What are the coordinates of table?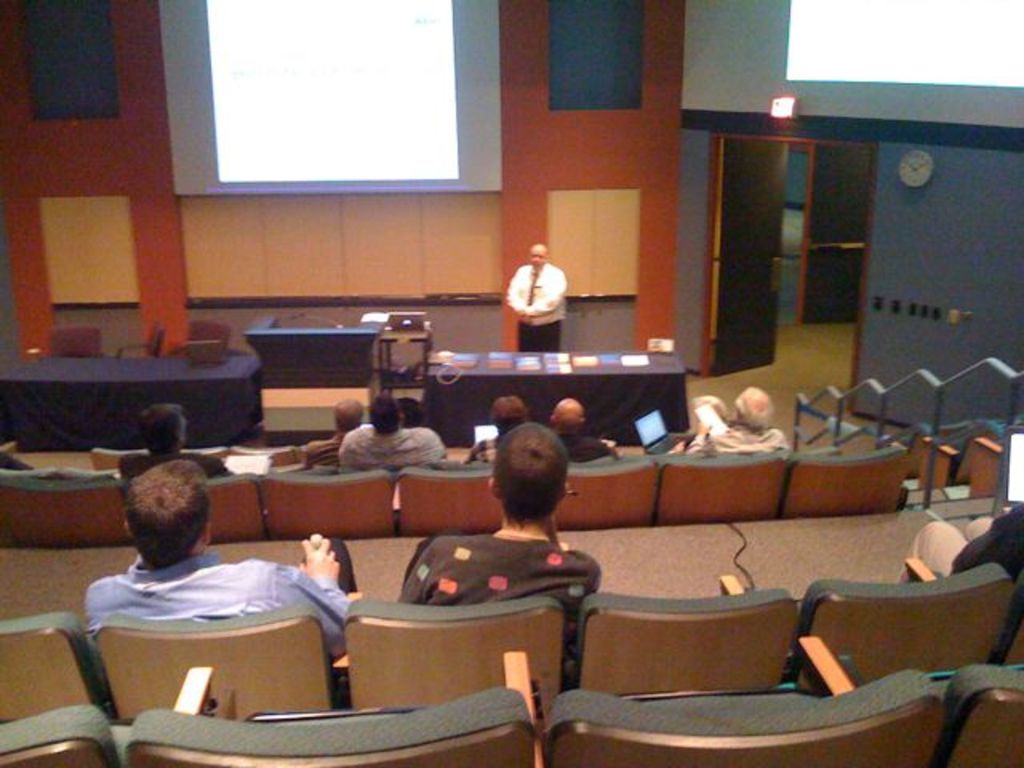
406/341/683/442.
